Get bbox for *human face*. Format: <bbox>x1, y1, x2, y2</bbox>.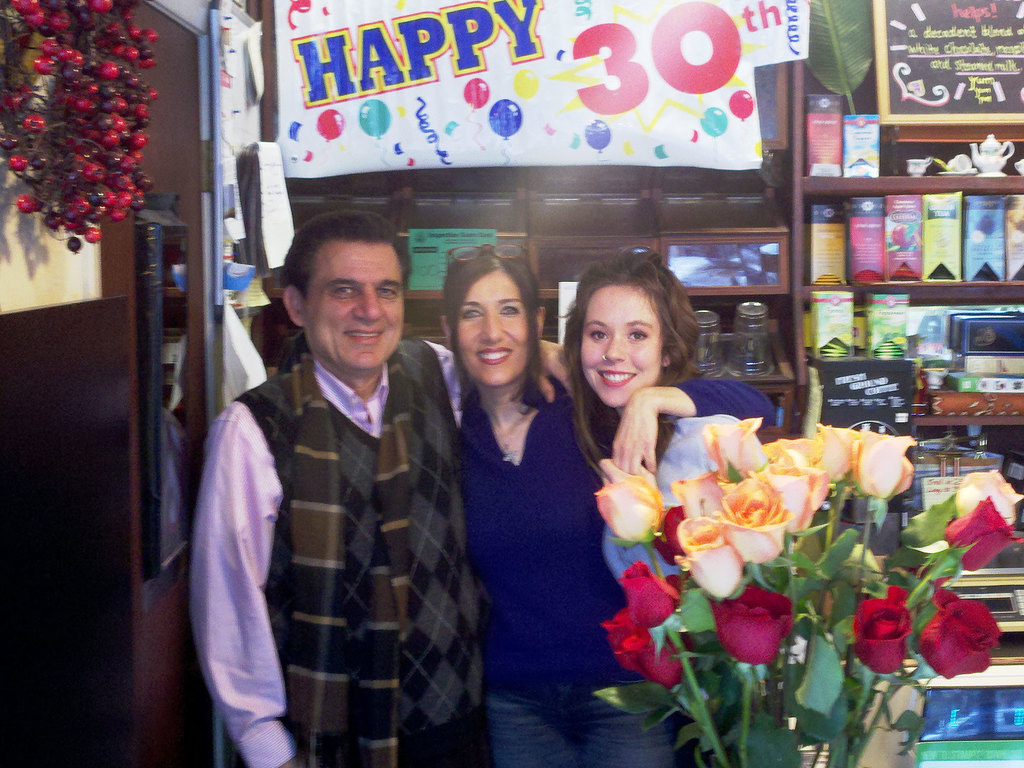
<bbox>460, 273, 526, 383</bbox>.
